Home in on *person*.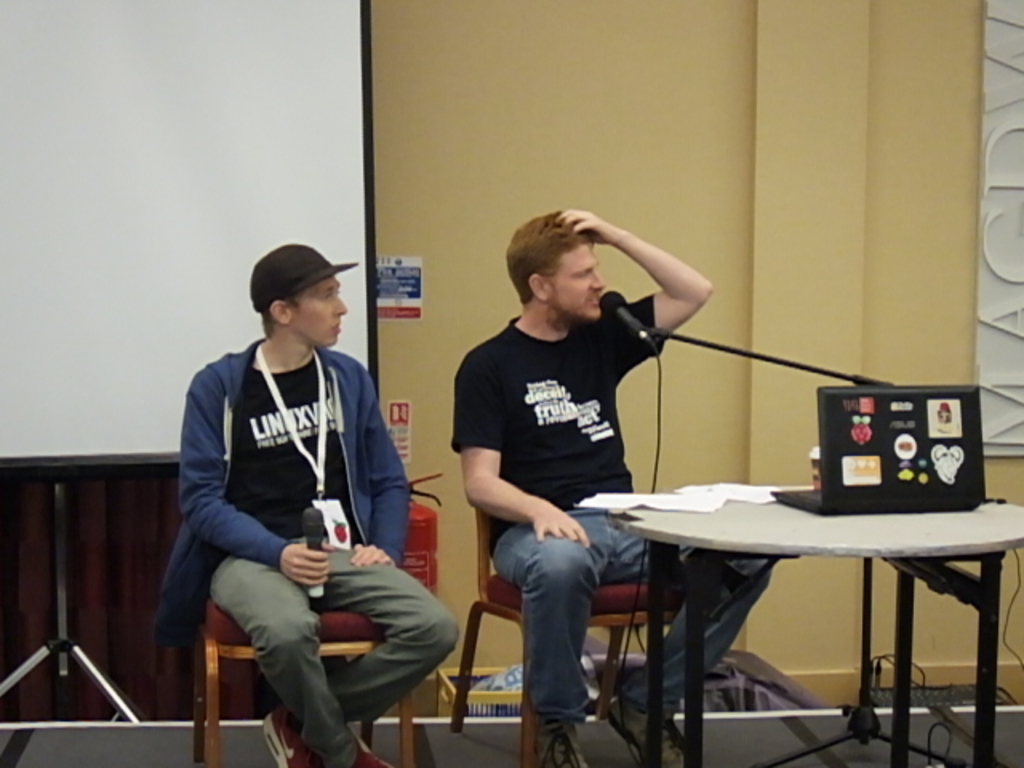
Homed in at region(162, 240, 462, 766).
